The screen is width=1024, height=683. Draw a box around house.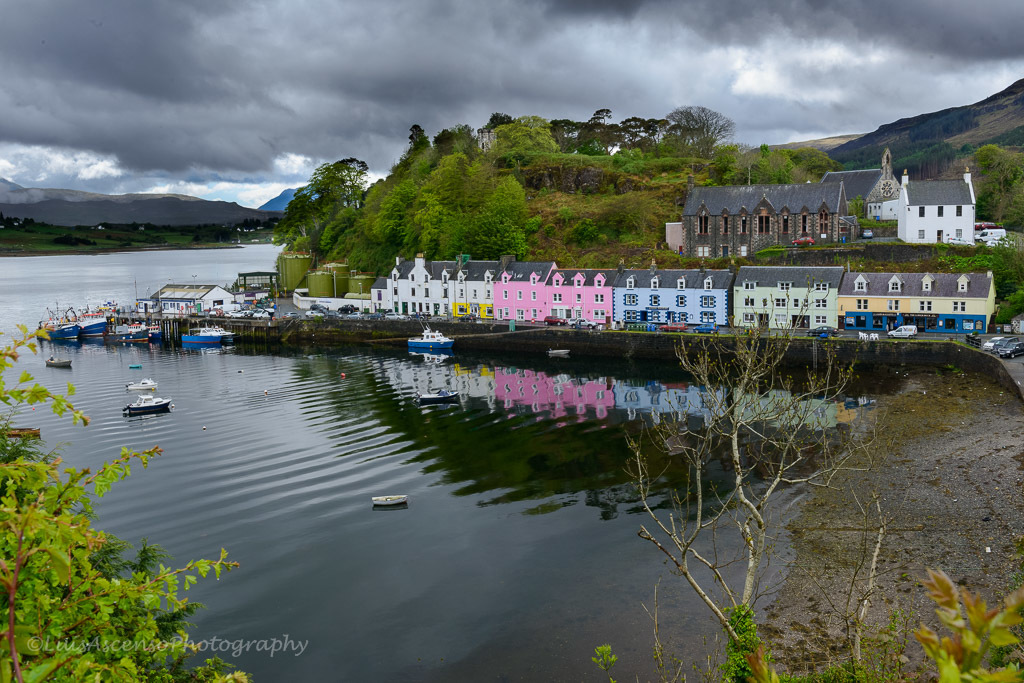
<box>150,278,235,306</box>.
